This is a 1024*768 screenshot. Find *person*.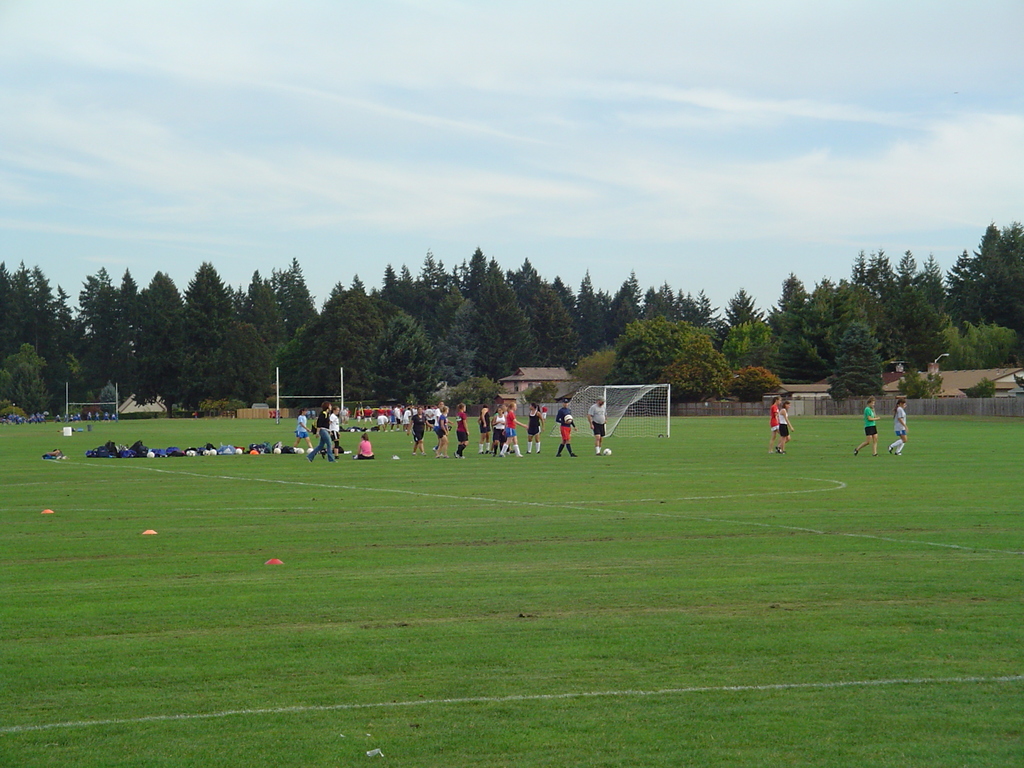
Bounding box: (503,401,518,454).
